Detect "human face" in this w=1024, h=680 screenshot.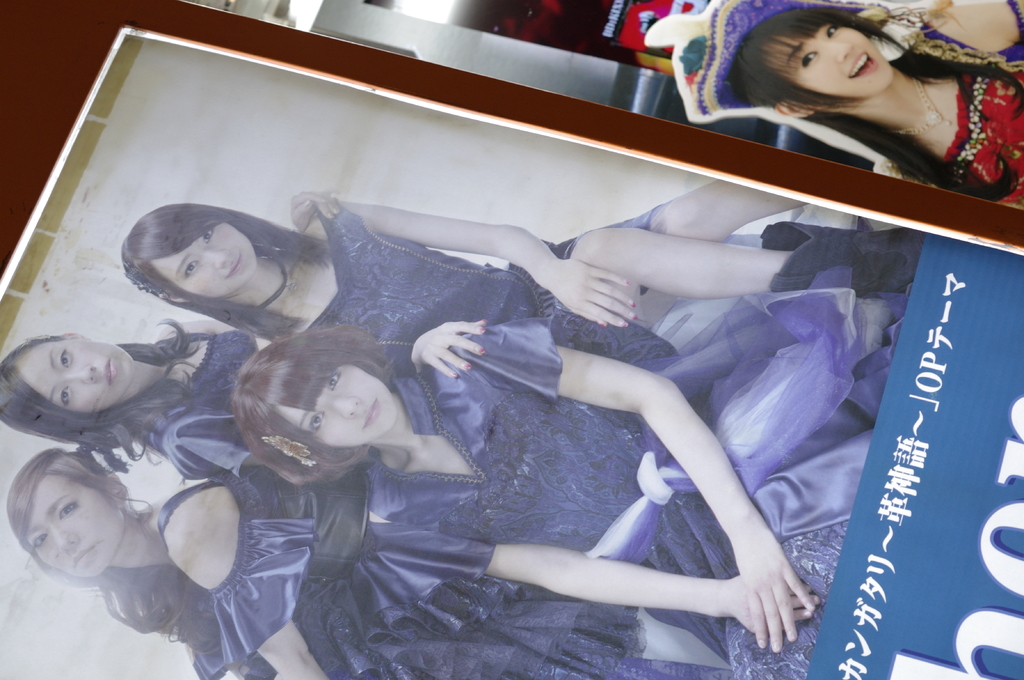
Detection: (19,341,132,411).
